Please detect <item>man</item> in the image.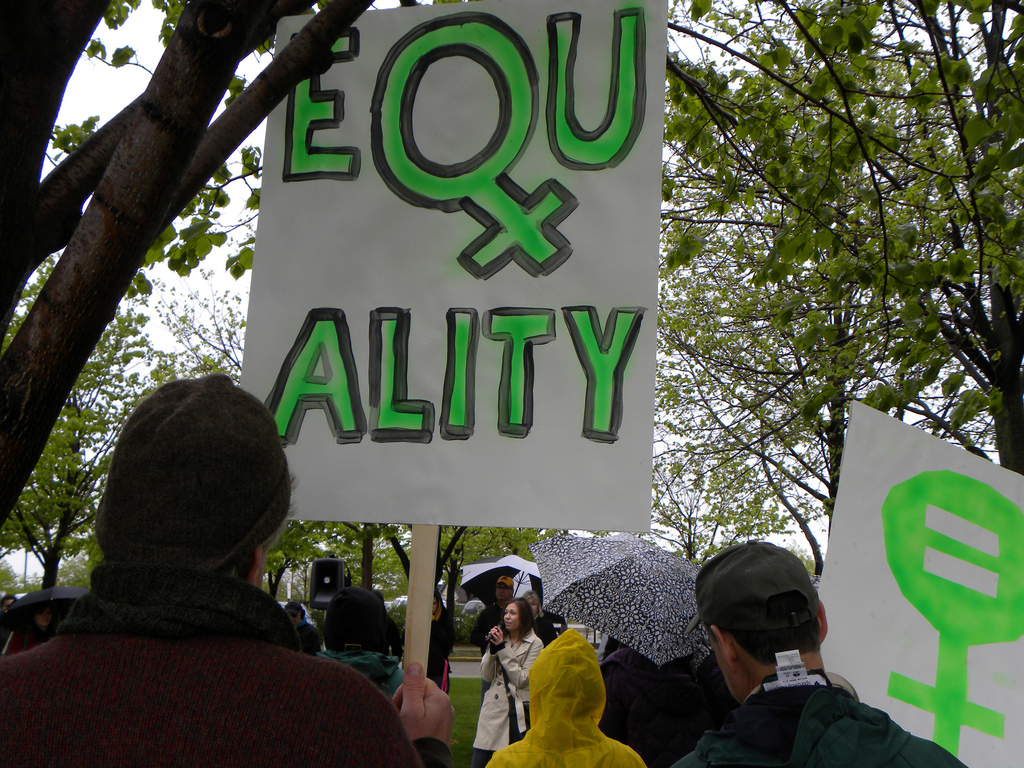
479, 575, 515, 658.
